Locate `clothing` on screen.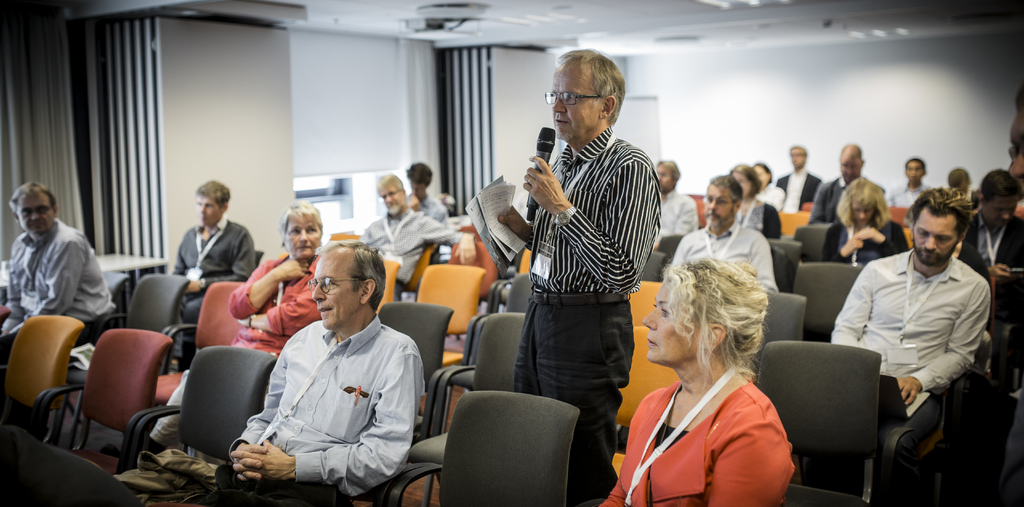
On screen at (655,188,699,233).
